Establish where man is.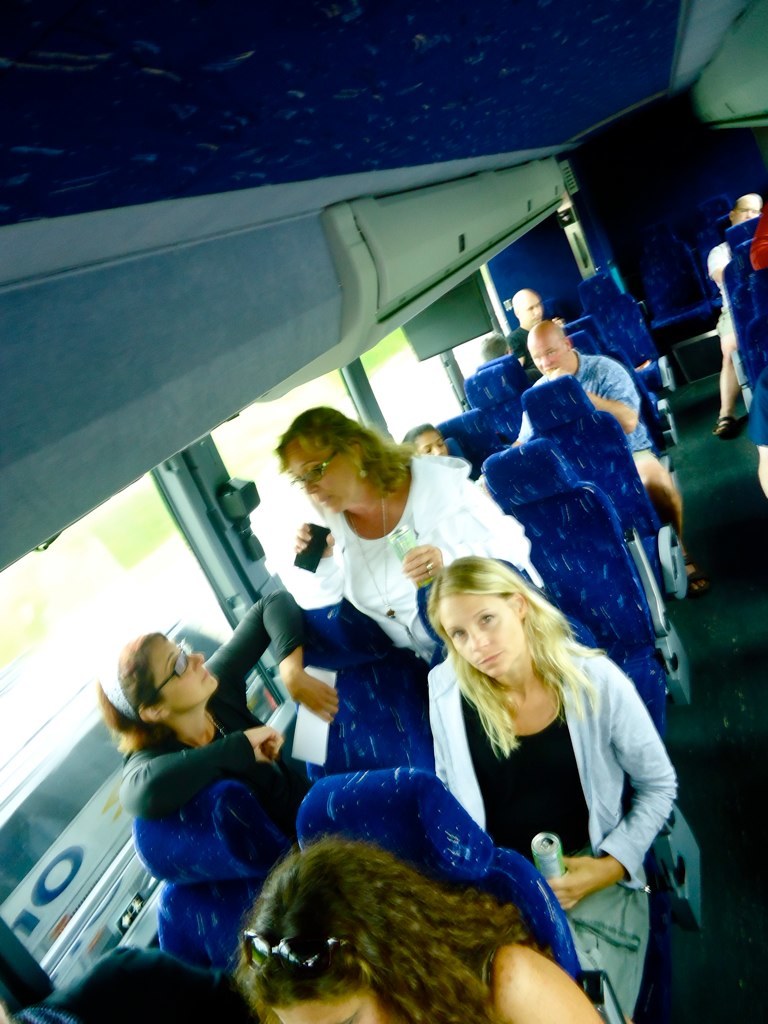
Established at 500, 287, 587, 391.
